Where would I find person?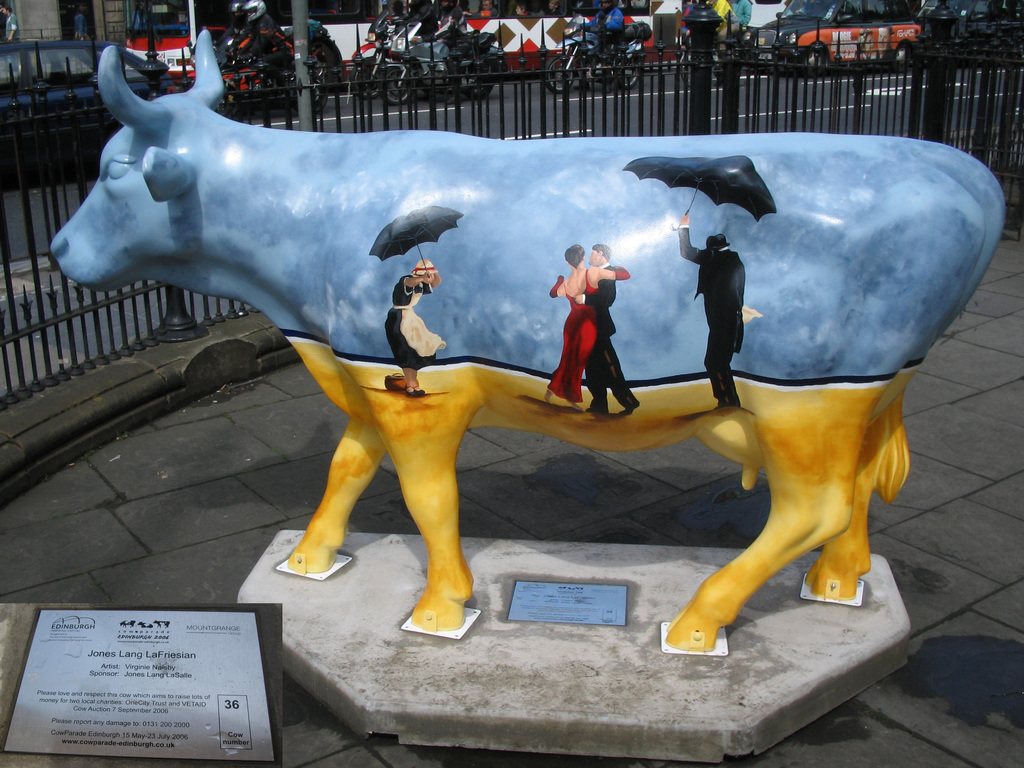
At pyautogui.locateOnScreen(73, 10, 88, 45).
